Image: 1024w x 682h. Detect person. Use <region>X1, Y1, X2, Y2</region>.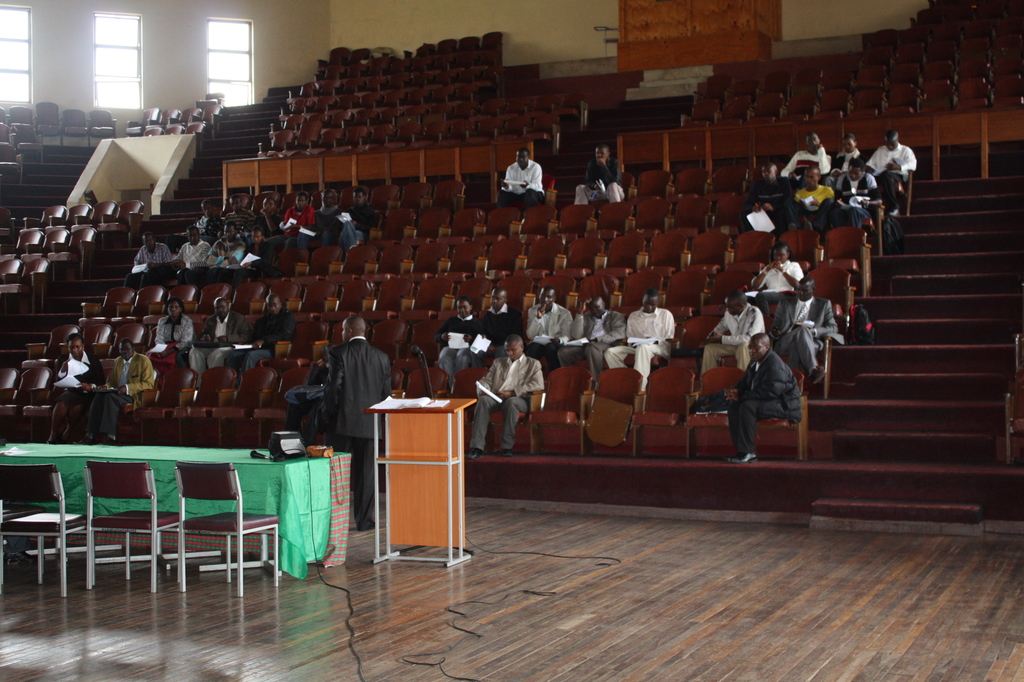
<region>343, 184, 371, 245</region>.
